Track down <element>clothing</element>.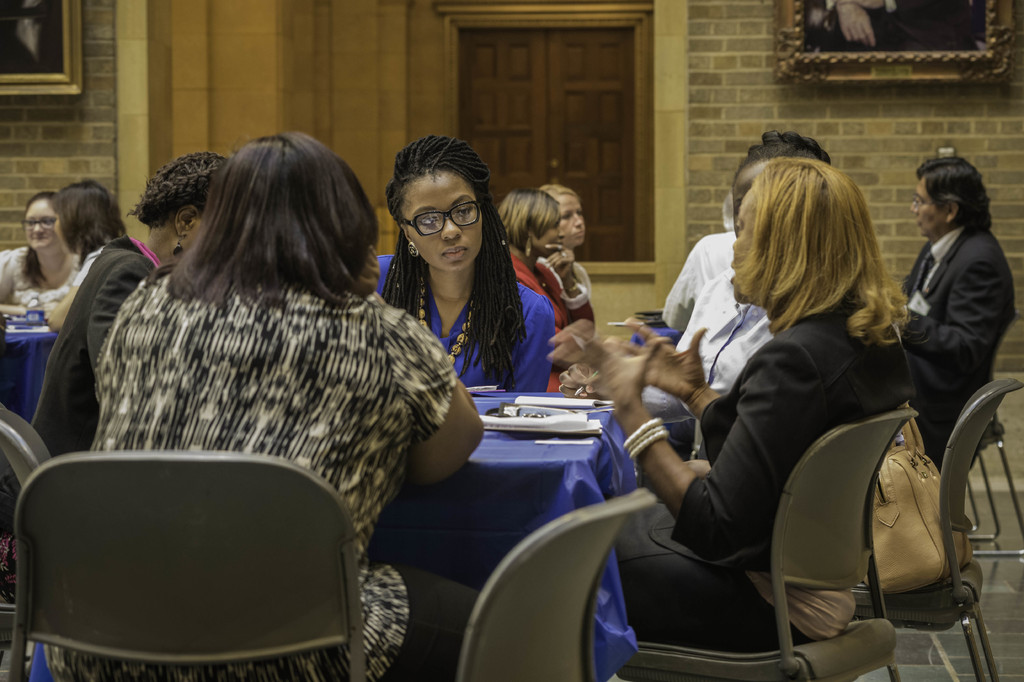
Tracked to left=33, top=228, right=159, bottom=451.
